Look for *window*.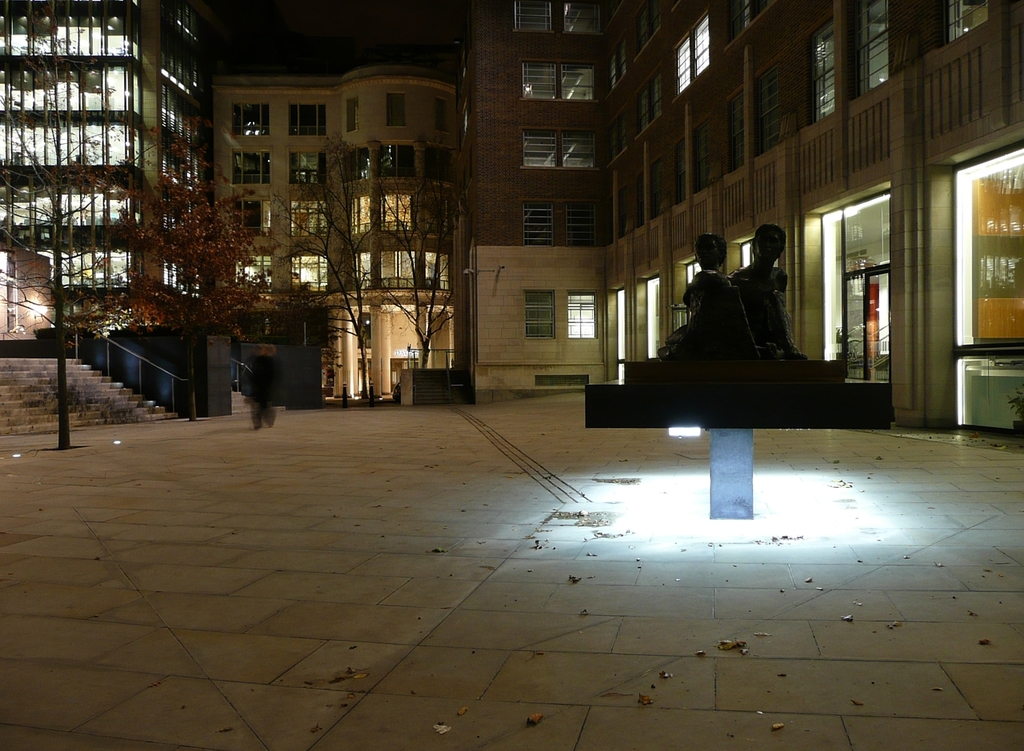
Found: 520,201,557,247.
